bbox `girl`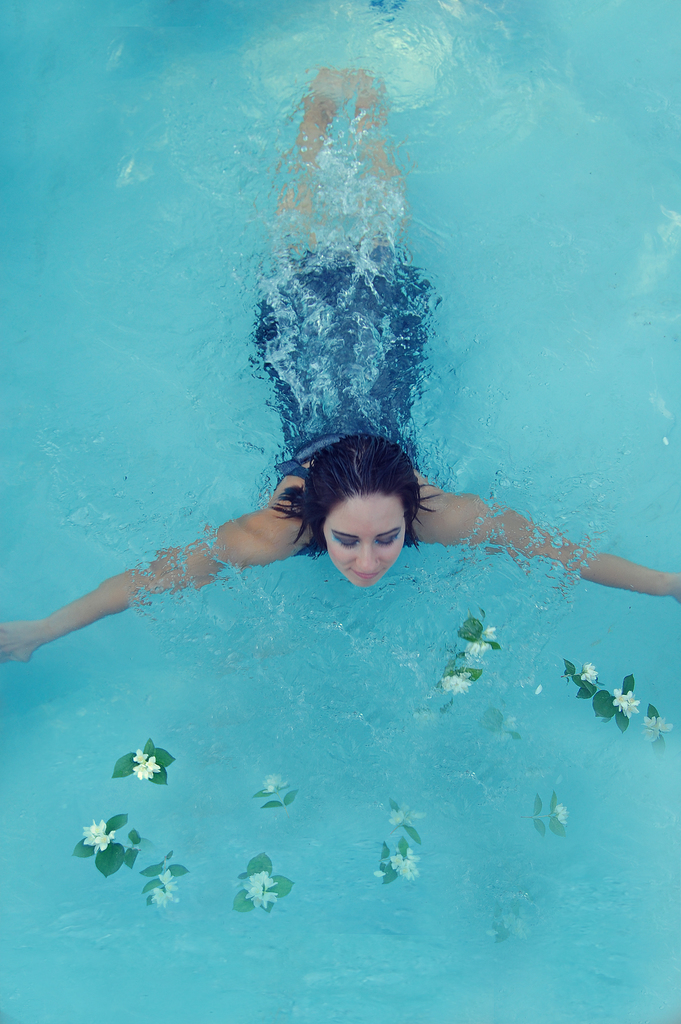
box=[0, 52, 680, 666]
